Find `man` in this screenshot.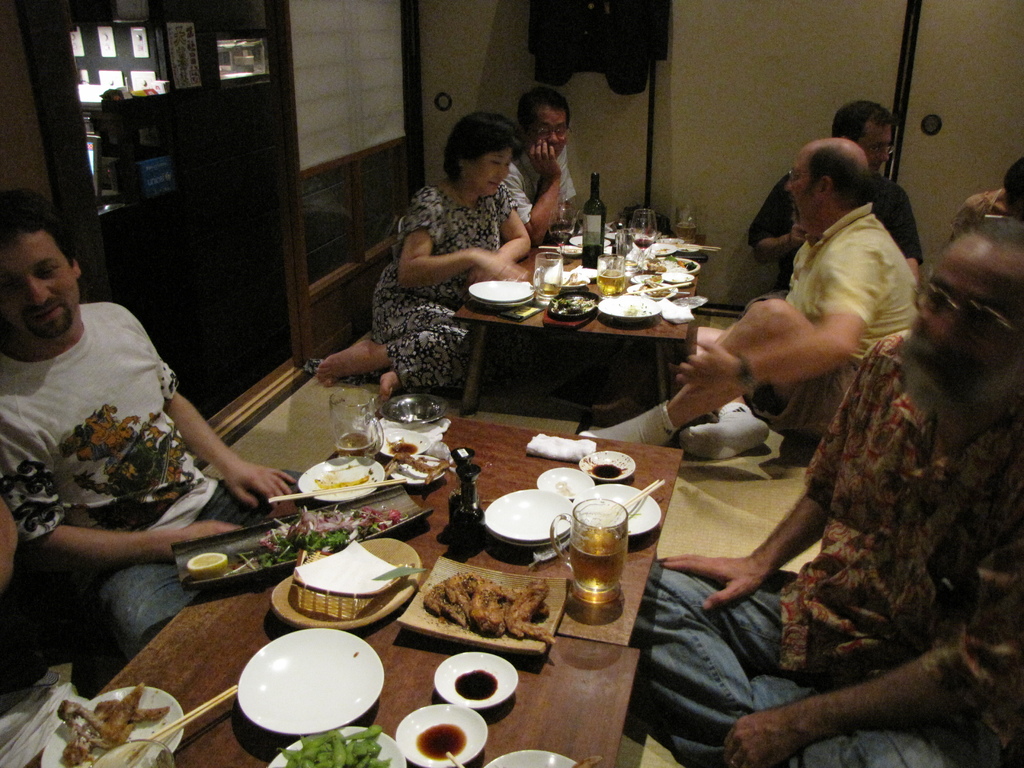
The bounding box for `man` is detection(641, 216, 1023, 767).
